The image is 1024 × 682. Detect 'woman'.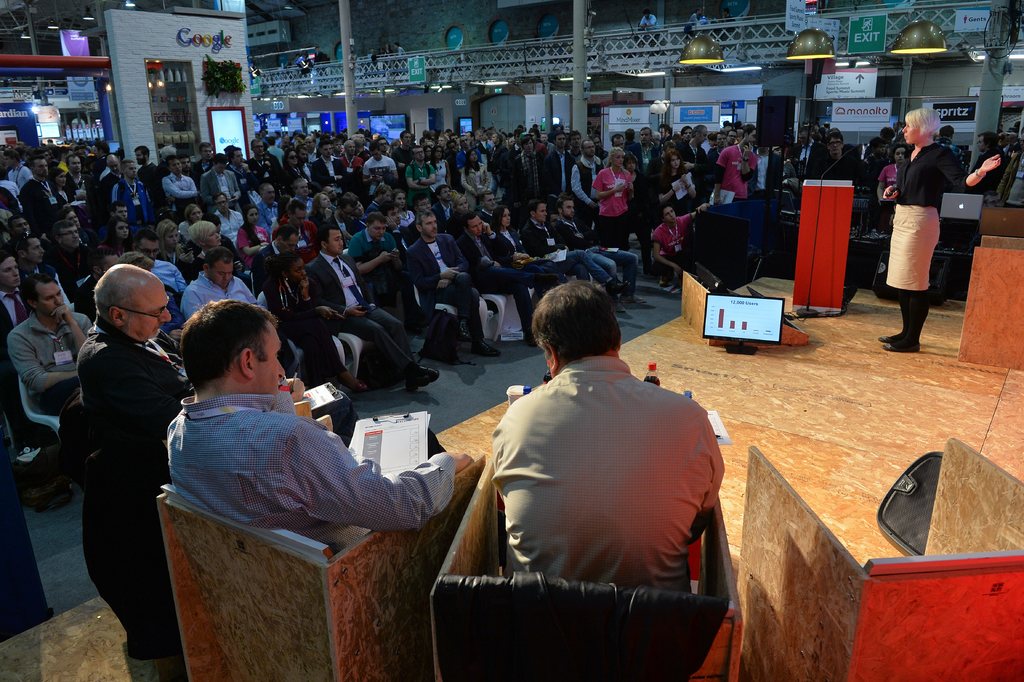
Detection: bbox=(159, 222, 194, 280).
